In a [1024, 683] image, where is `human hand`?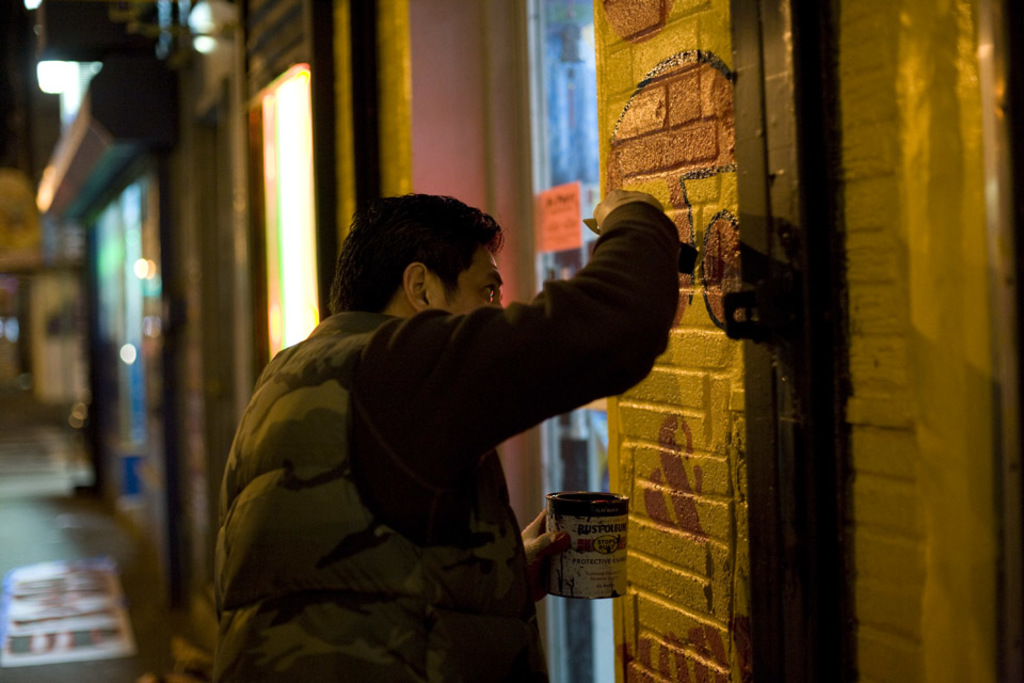
detection(521, 506, 571, 603).
